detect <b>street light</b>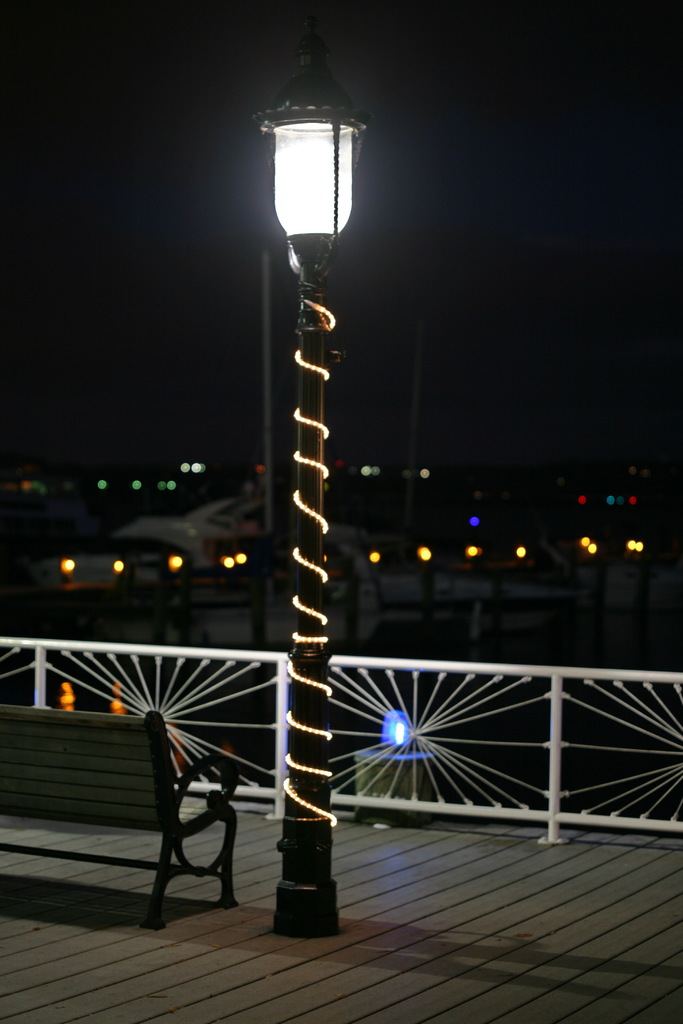
region(218, 3, 374, 896)
